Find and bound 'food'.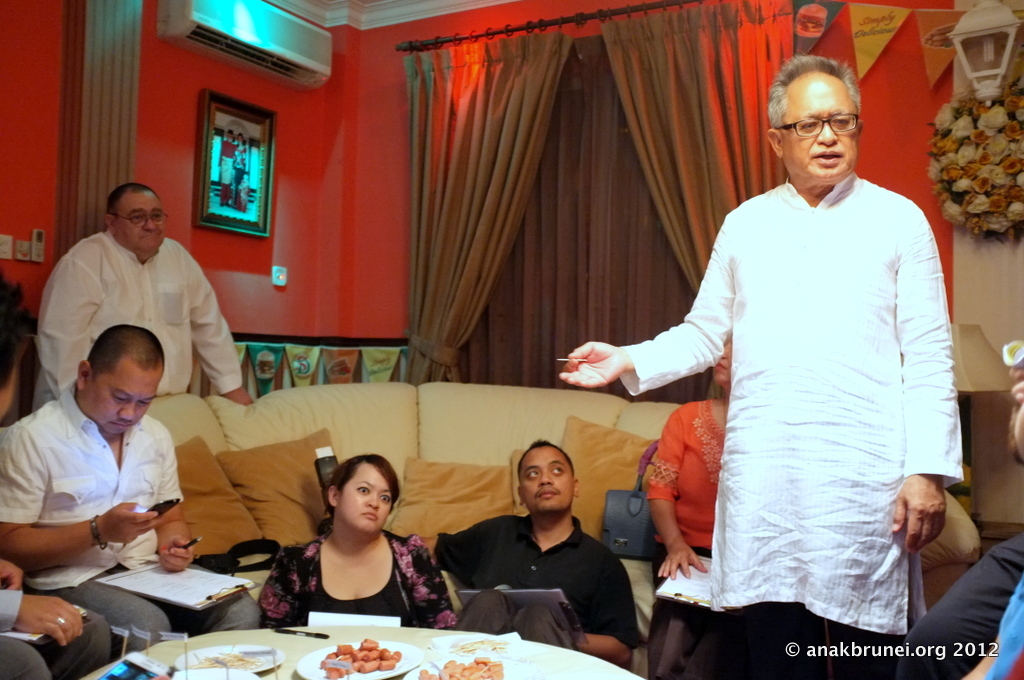
Bound: detection(256, 352, 277, 378).
